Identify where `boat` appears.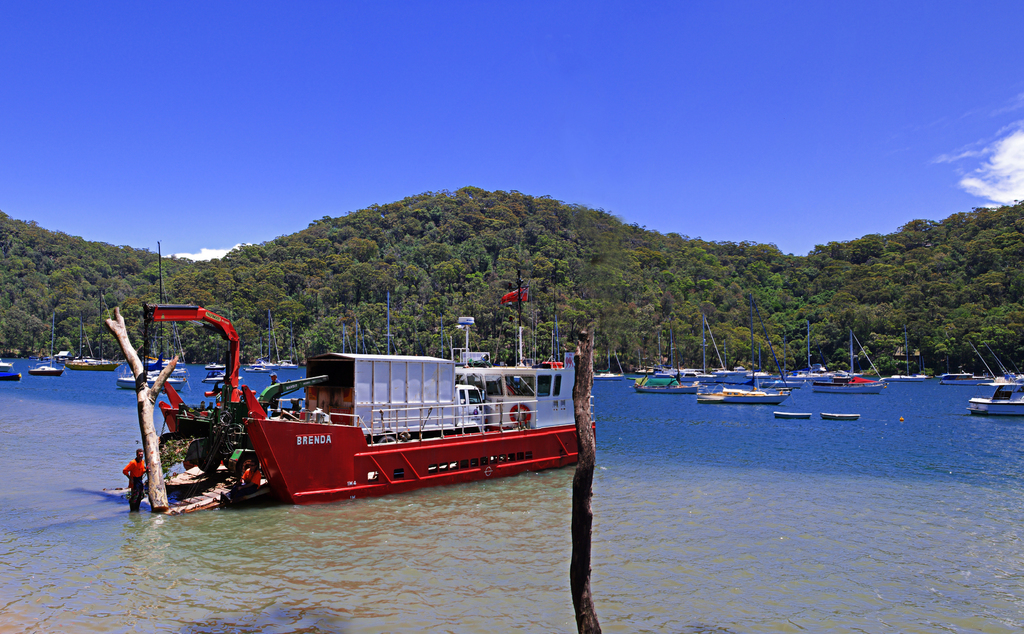
Appears at l=66, t=321, r=115, b=368.
